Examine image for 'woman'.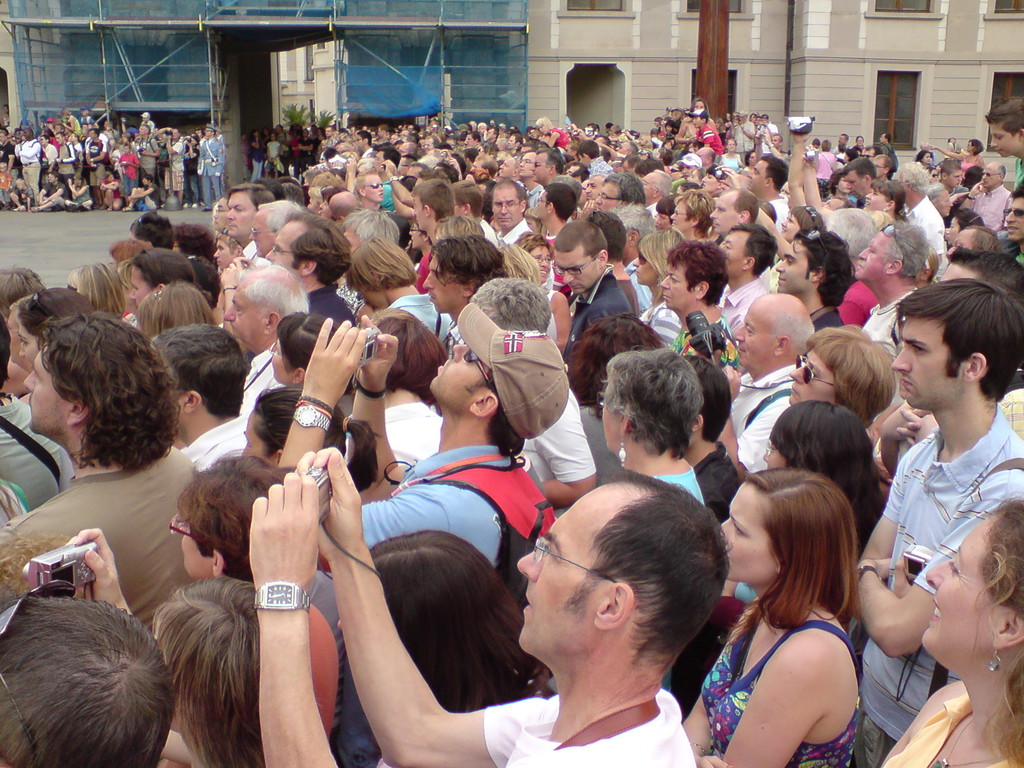
Examination result: box(17, 283, 91, 367).
